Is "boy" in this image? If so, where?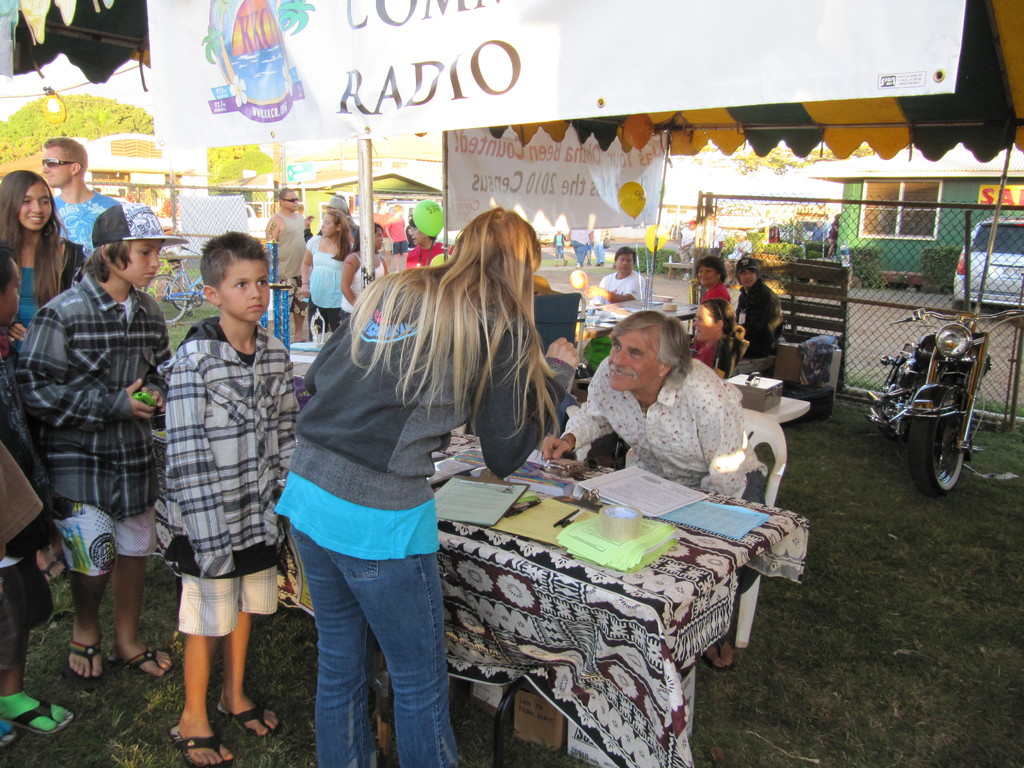
Yes, at [x1=131, y1=219, x2=300, y2=735].
